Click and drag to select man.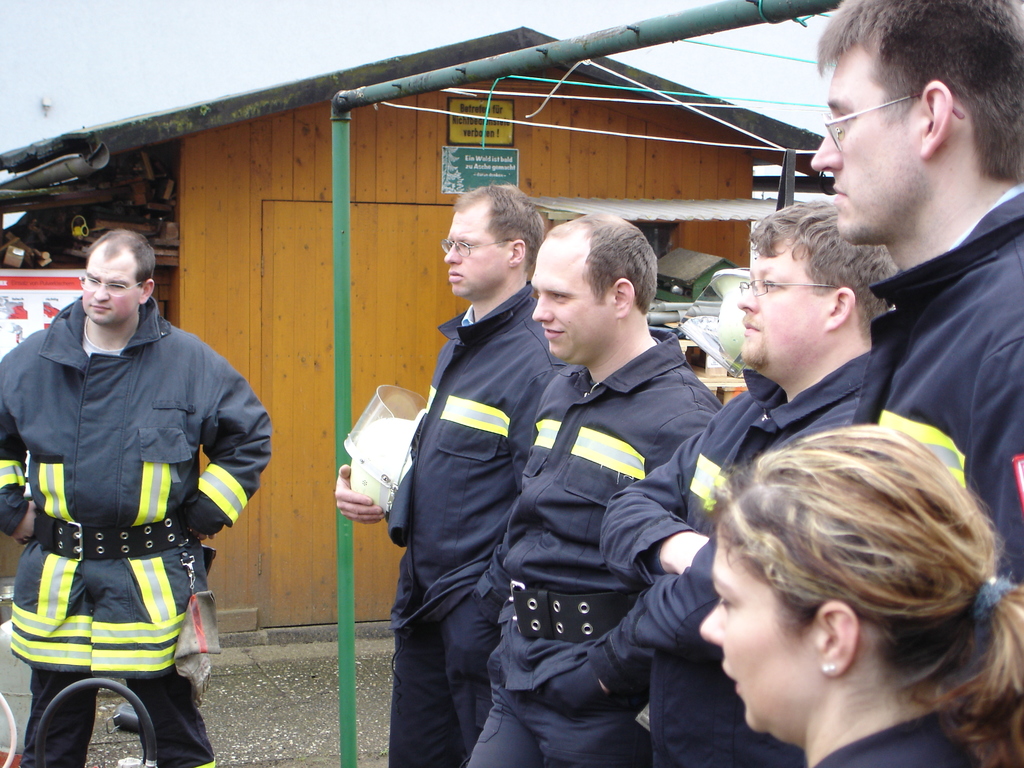
Selection: rect(330, 183, 576, 767).
